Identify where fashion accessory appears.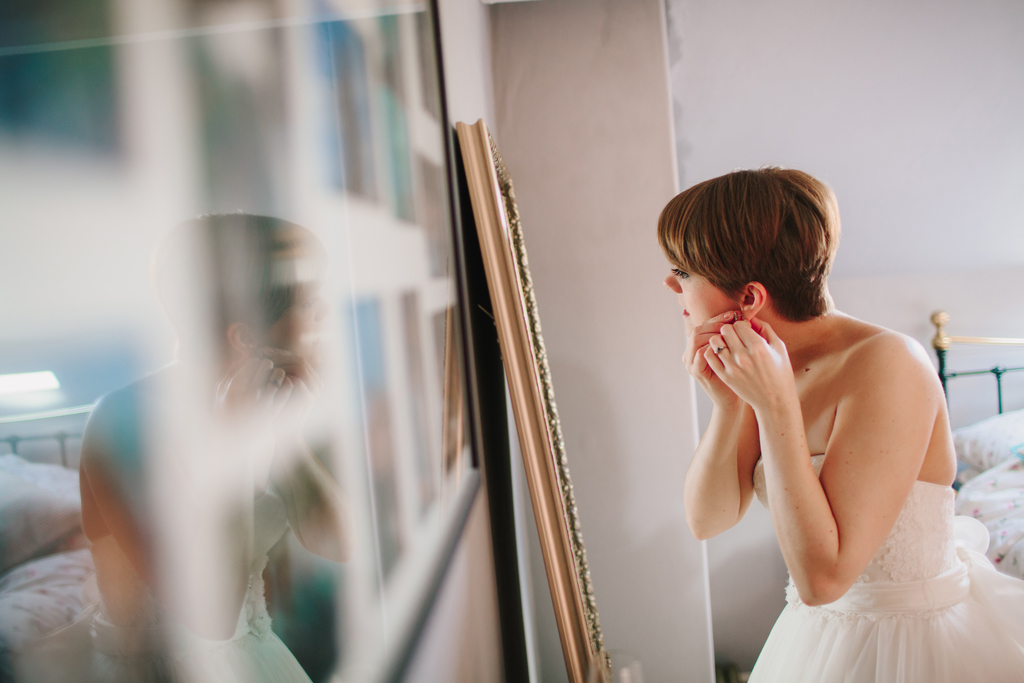
Appears at (712, 342, 728, 356).
